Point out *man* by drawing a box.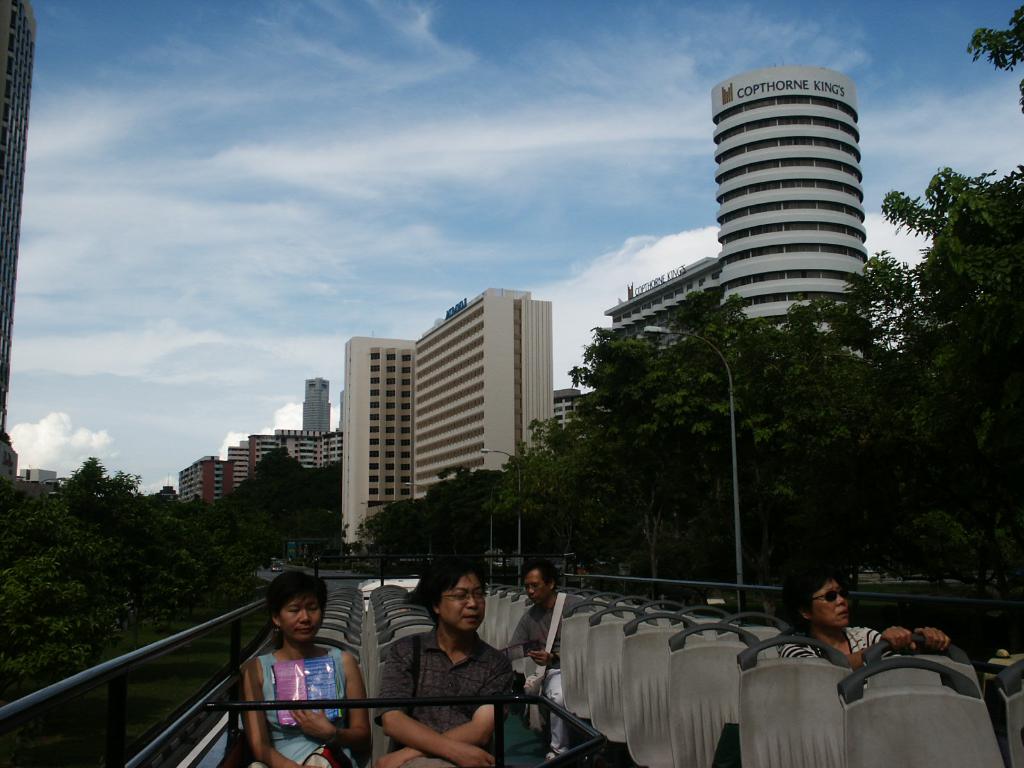
(366,578,542,749).
